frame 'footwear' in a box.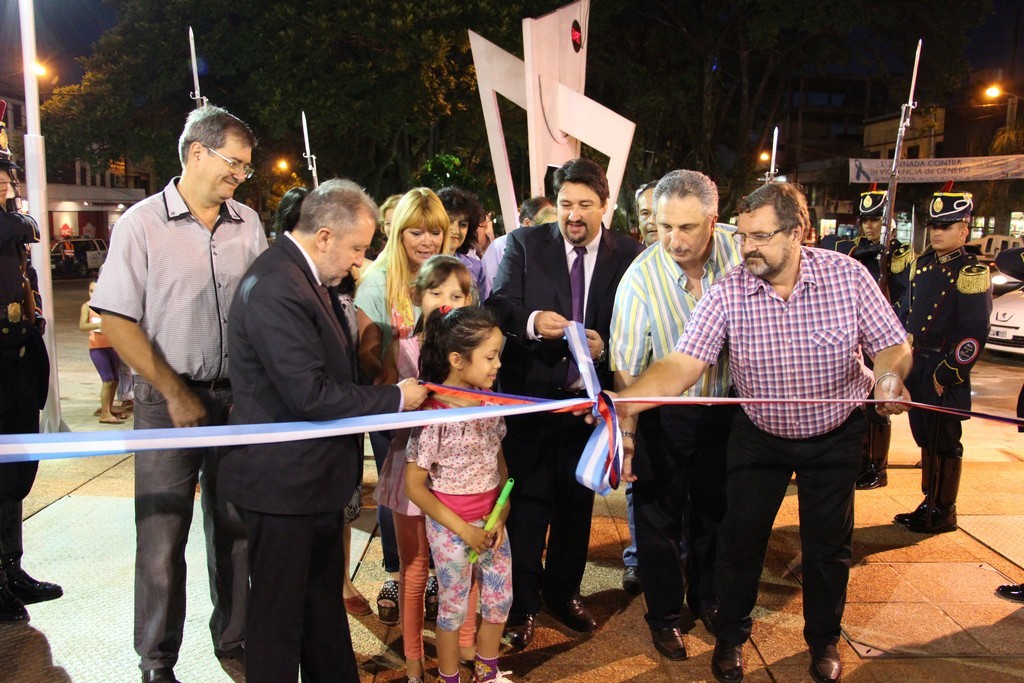
<box>0,568,35,624</box>.
